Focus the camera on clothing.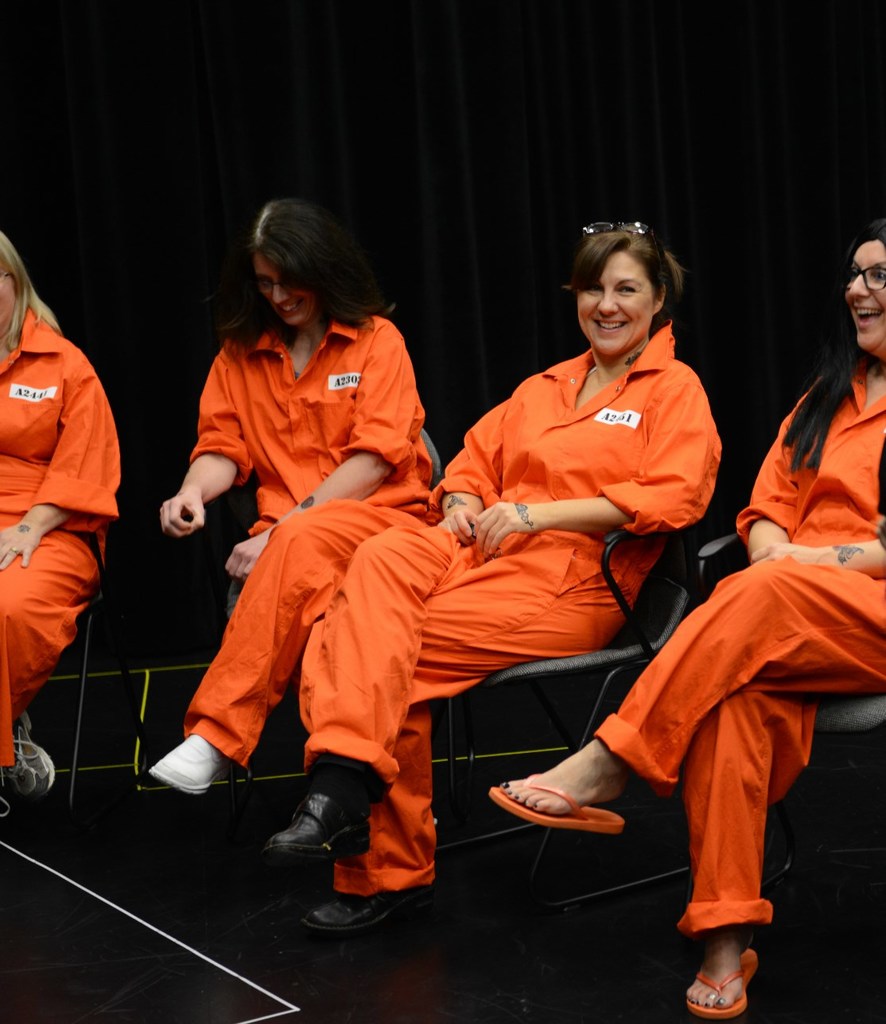
Focus region: <box>604,343,885,939</box>.
